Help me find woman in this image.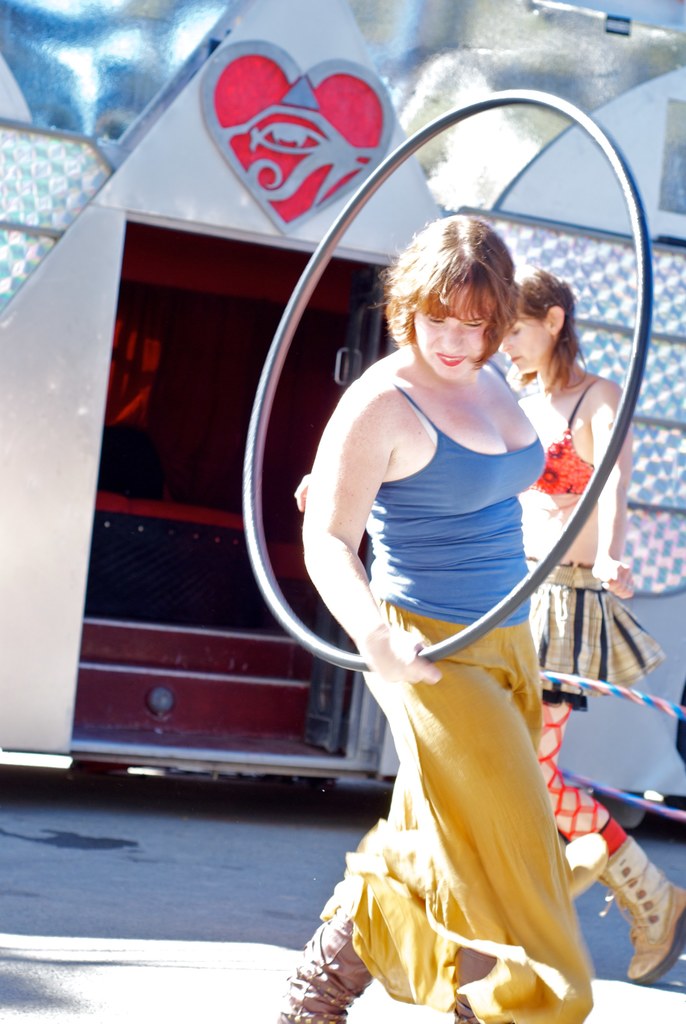
Found it: rect(294, 267, 685, 981).
